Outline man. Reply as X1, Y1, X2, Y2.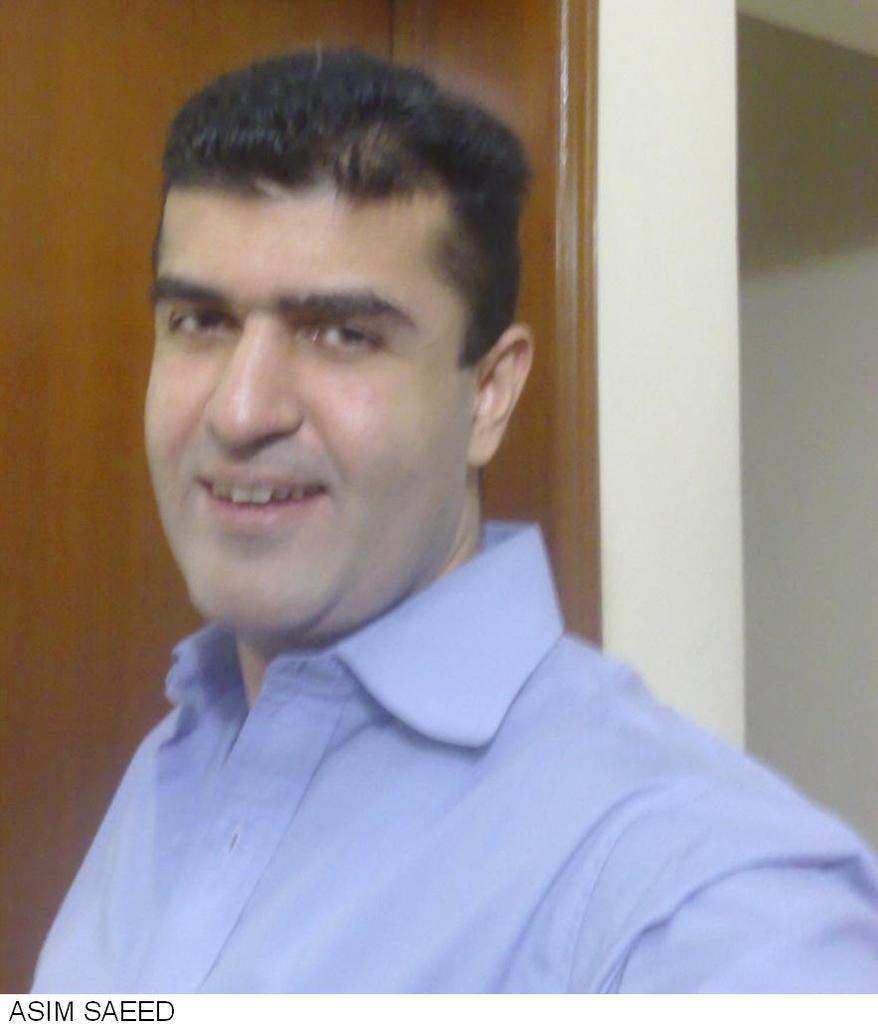
29, 46, 877, 996.
